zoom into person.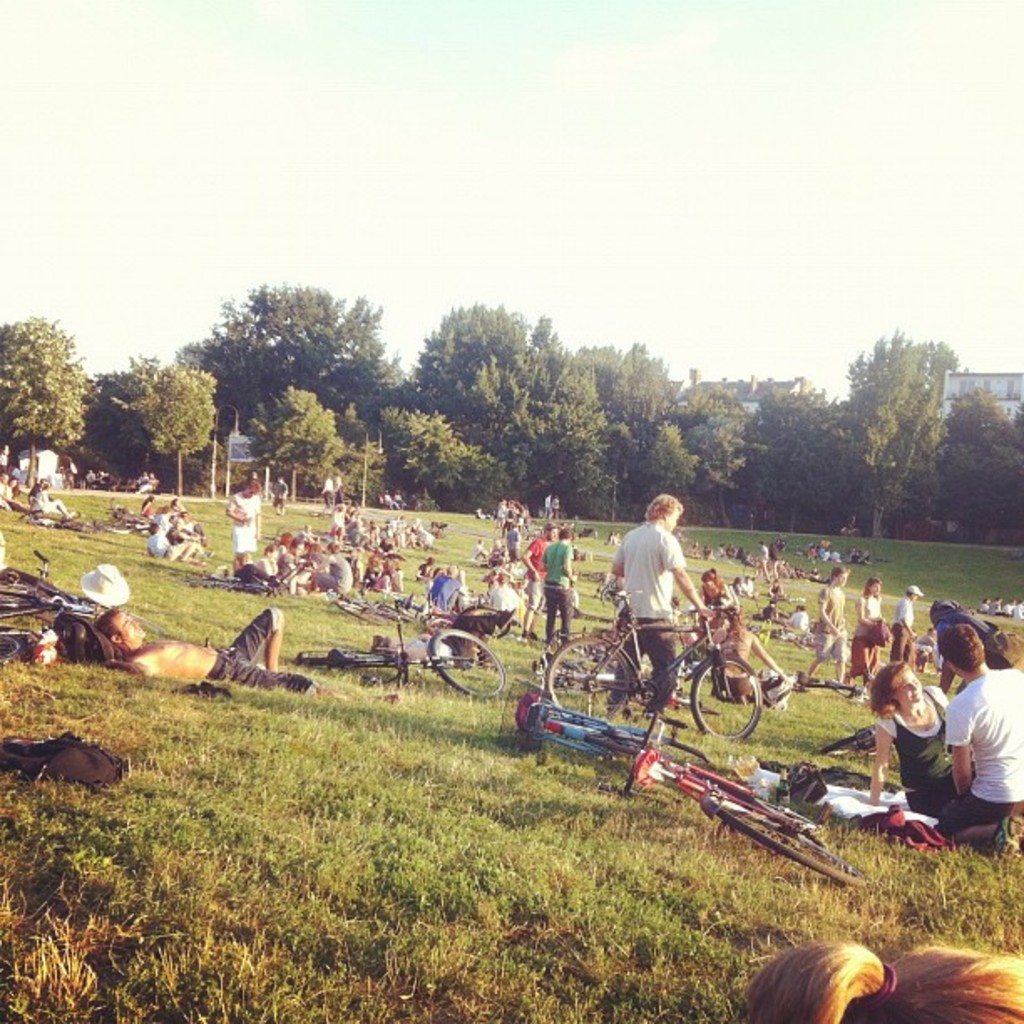
Zoom target: [left=92, top=604, right=320, bottom=701].
